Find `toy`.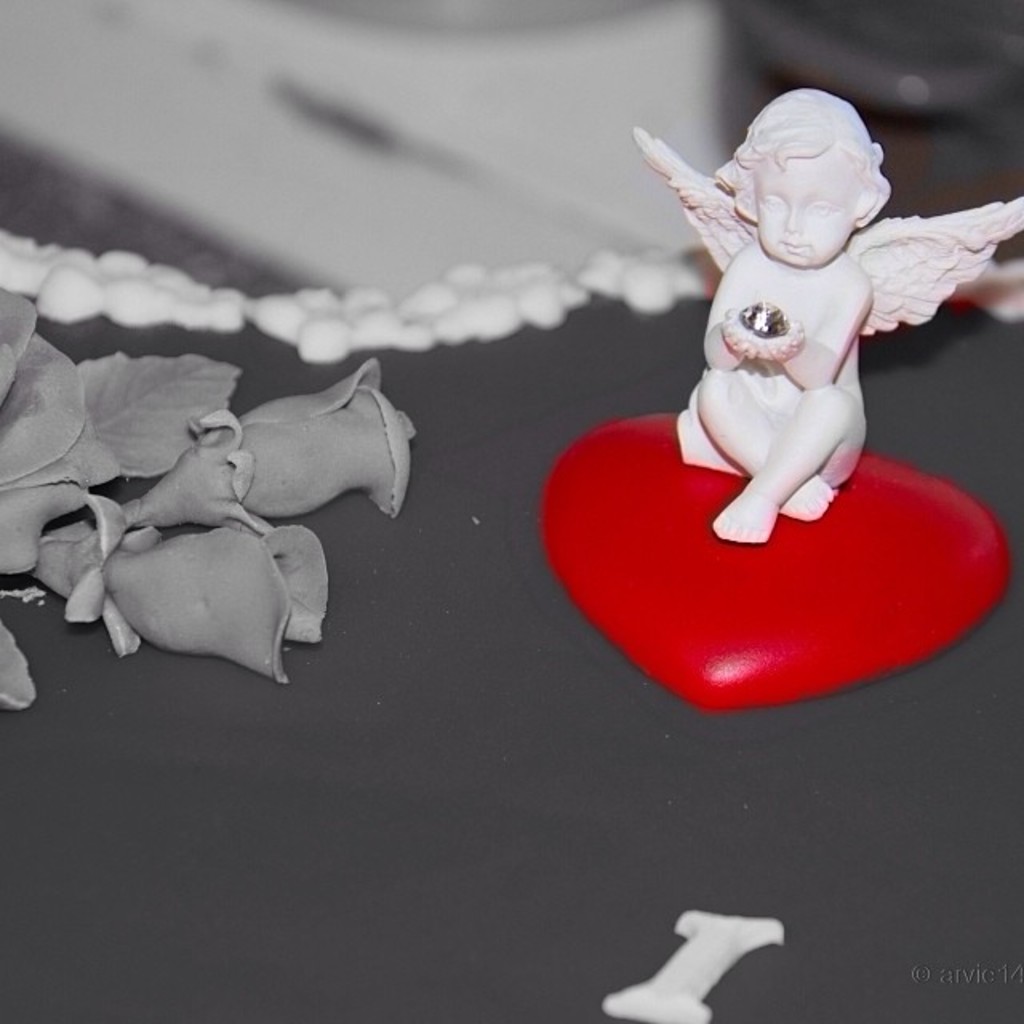
box(530, 88, 1022, 725).
